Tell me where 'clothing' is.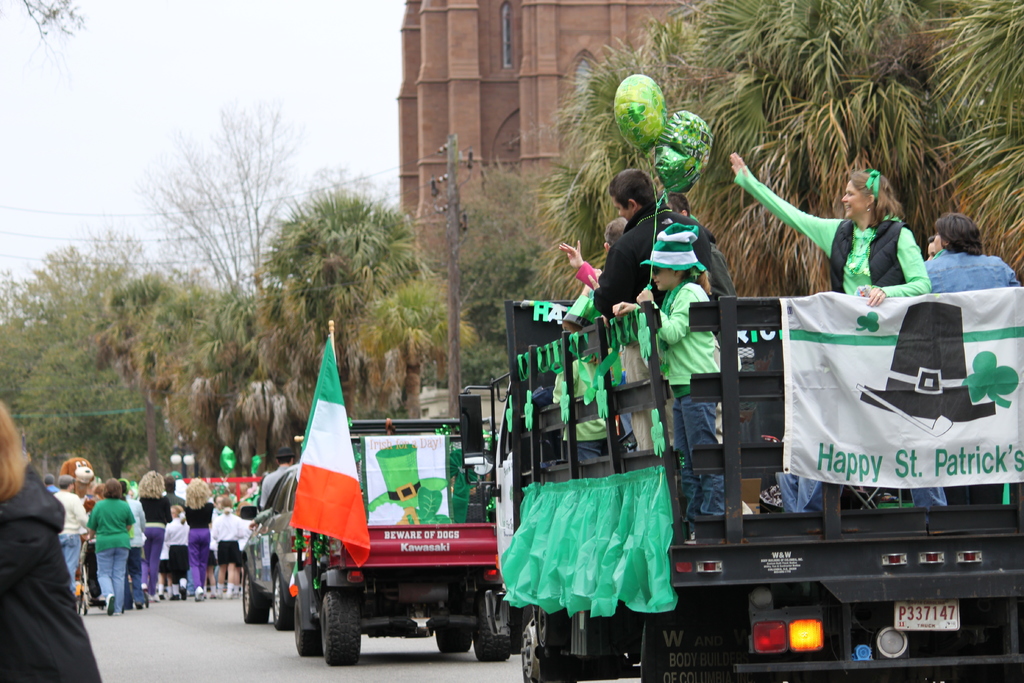
'clothing' is at left=215, top=513, right=245, bottom=572.
